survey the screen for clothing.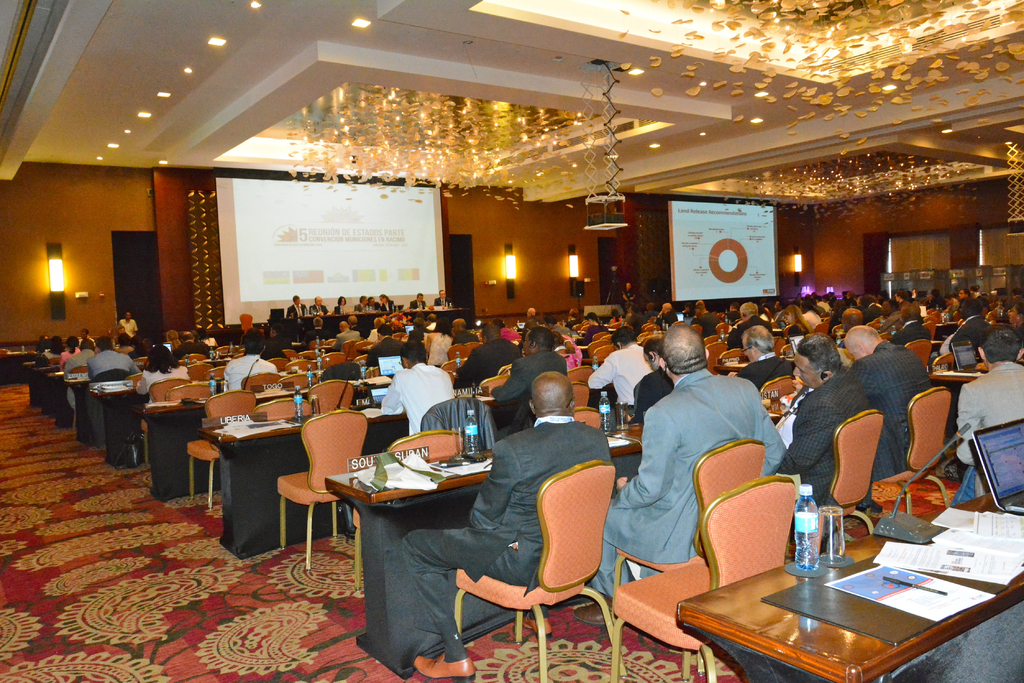
Survey found: {"left": 333, "top": 327, "right": 362, "bottom": 348}.
